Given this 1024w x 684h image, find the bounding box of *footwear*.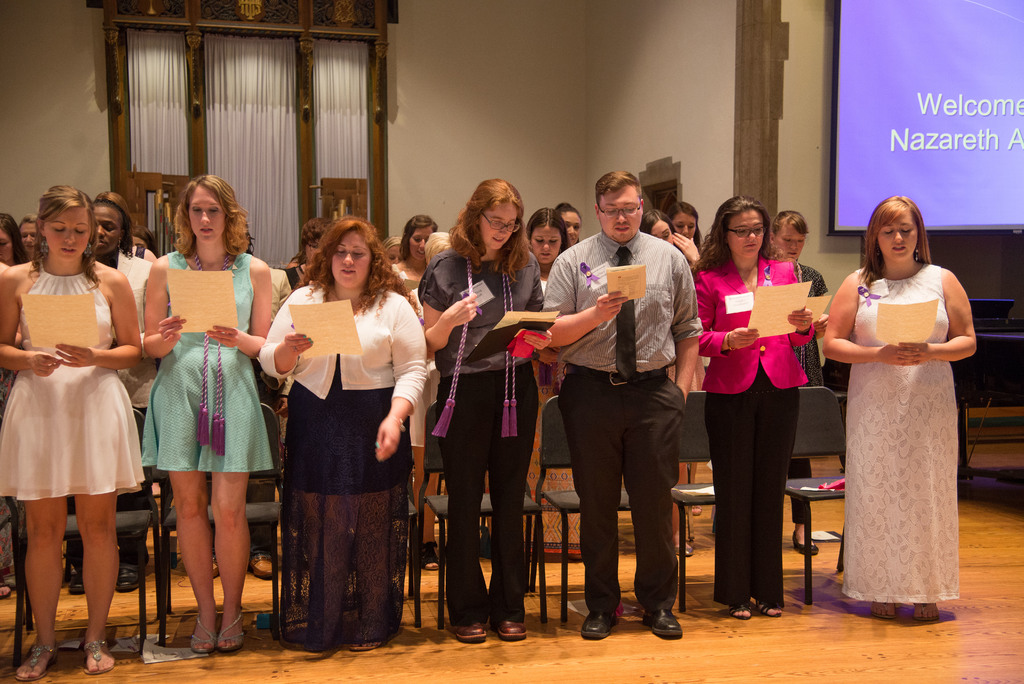
729 600 757 623.
